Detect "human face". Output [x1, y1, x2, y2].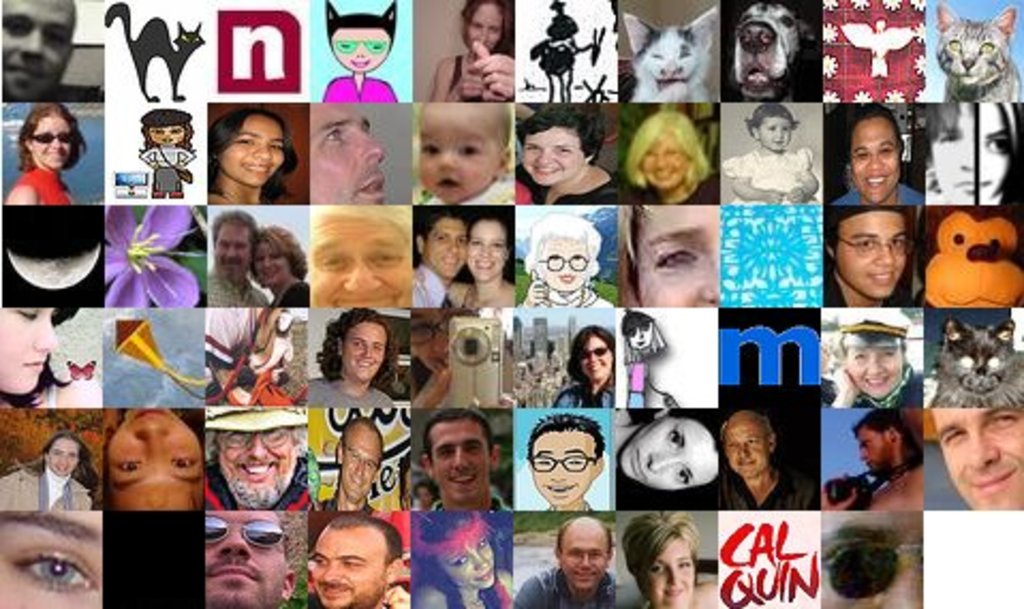
[222, 118, 284, 186].
